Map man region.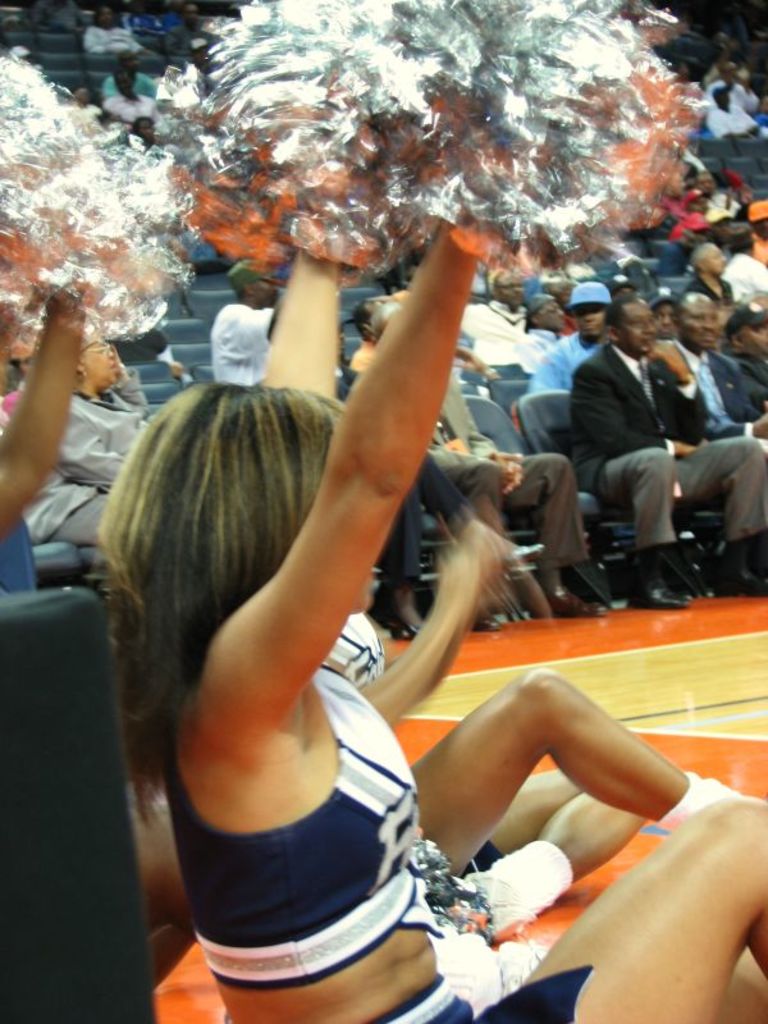
Mapped to [165,0,204,60].
